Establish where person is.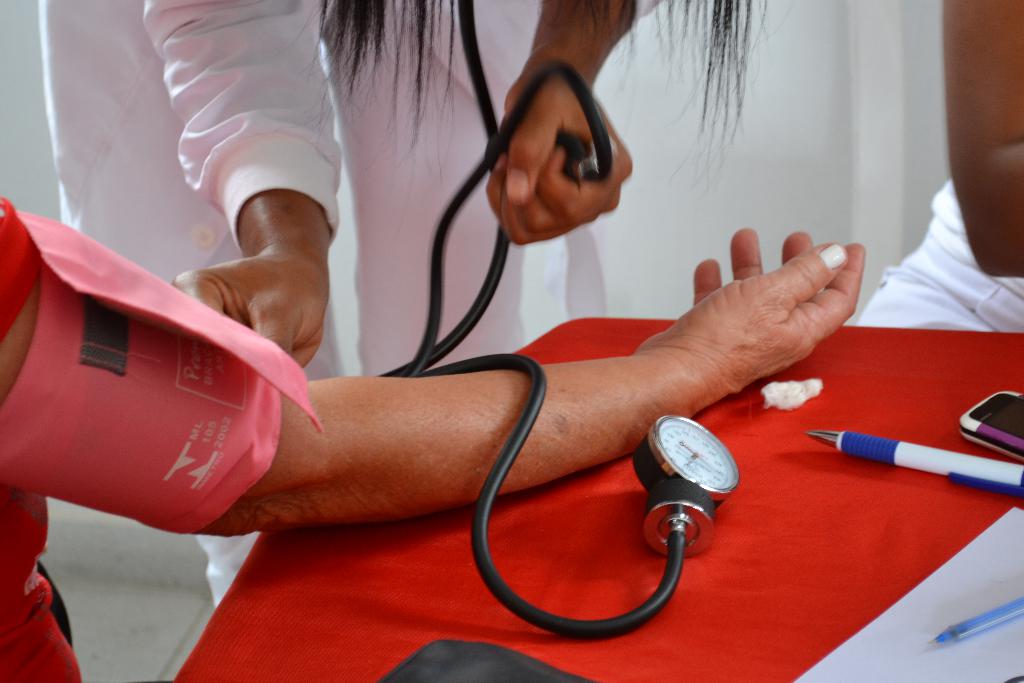
Established at select_region(852, 0, 1023, 333).
